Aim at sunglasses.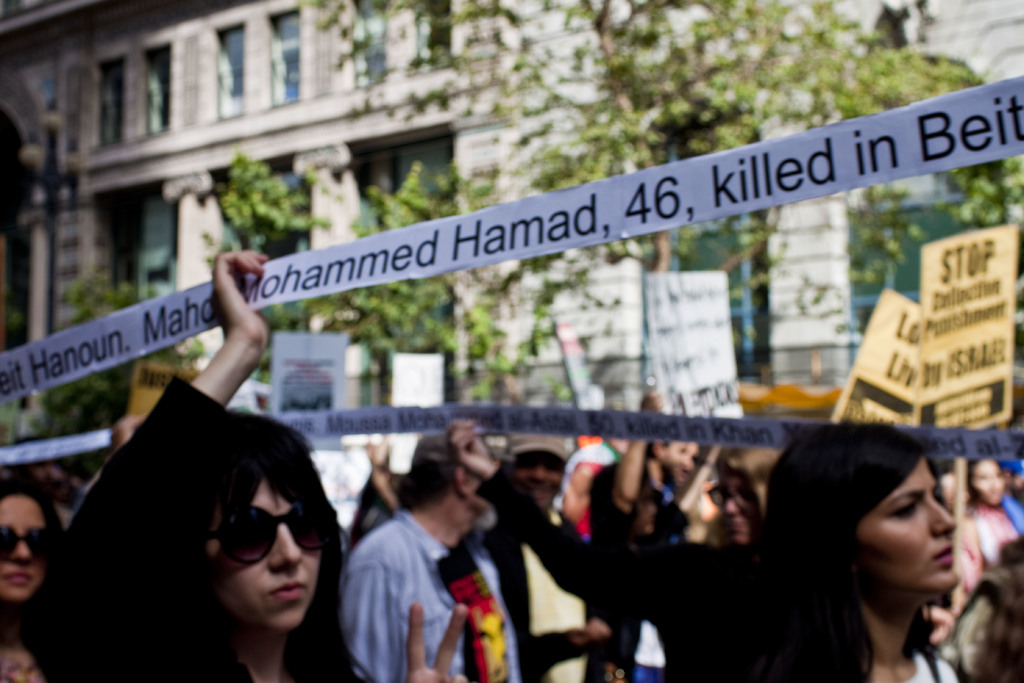
Aimed at {"left": 0, "top": 523, "right": 45, "bottom": 558}.
